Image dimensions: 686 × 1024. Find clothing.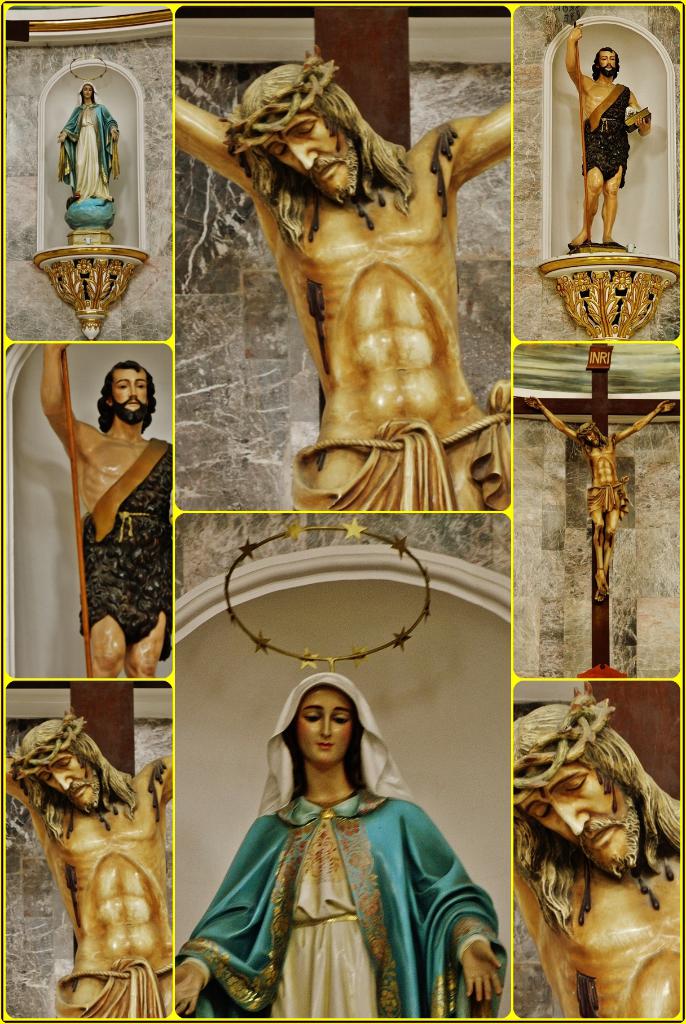
x1=57 y1=99 x2=124 y2=196.
